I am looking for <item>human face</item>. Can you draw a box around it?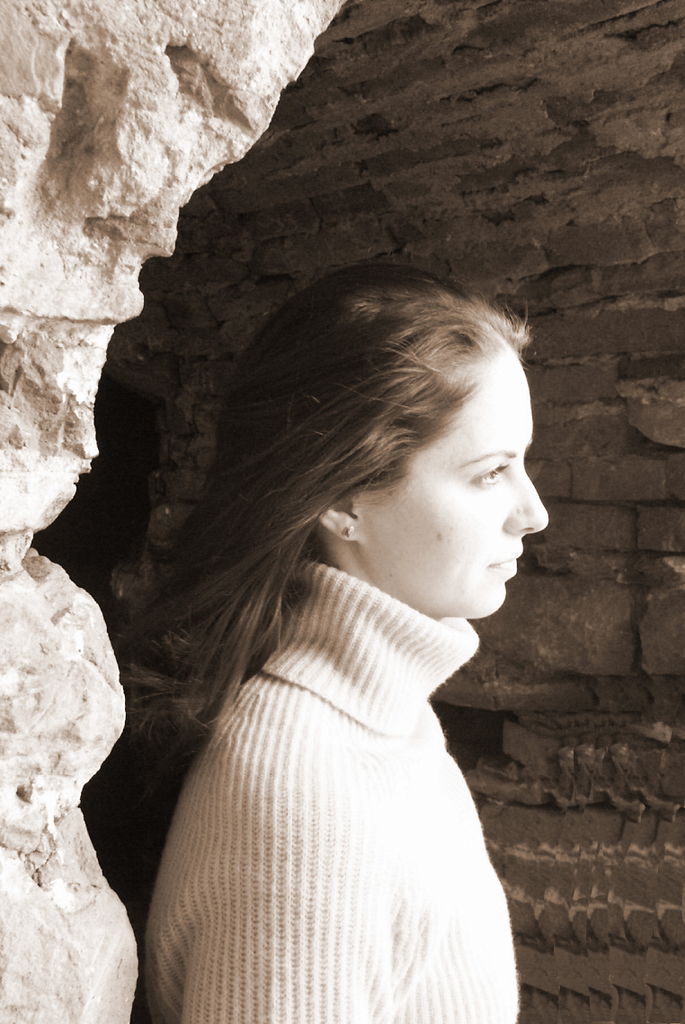
Sure, the bounding box is box(374, 354, 552, 623).
